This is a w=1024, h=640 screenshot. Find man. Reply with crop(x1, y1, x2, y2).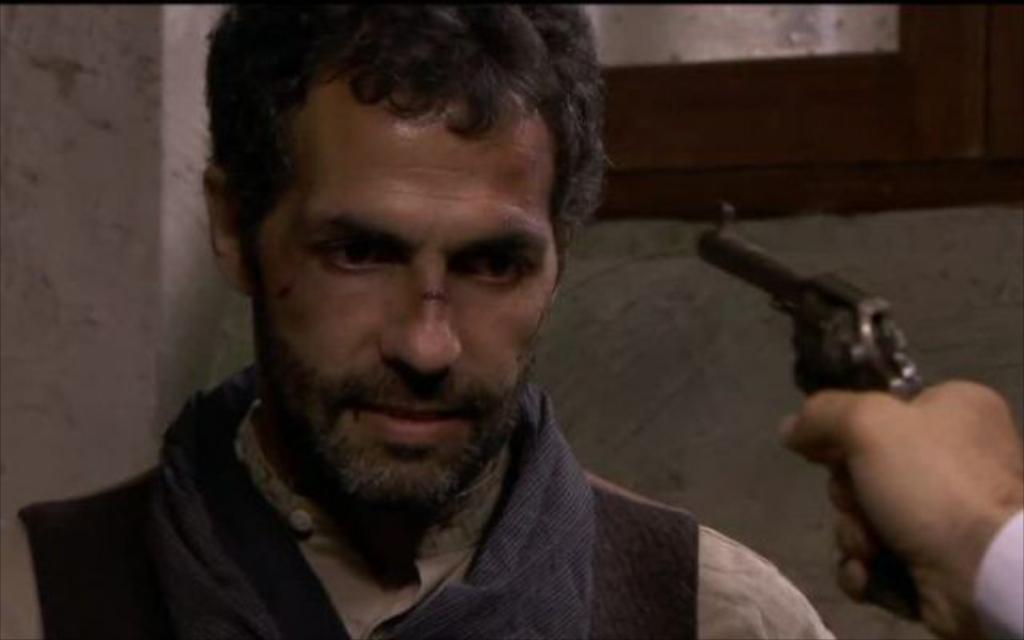
crop(48, 10, 752, 634).
